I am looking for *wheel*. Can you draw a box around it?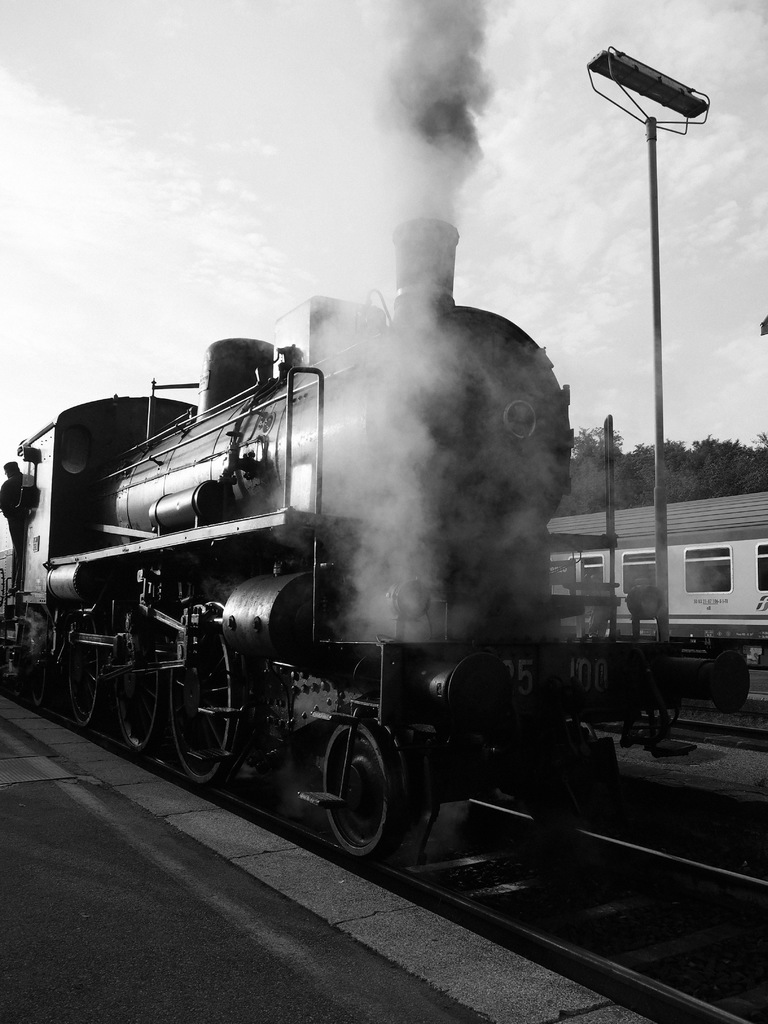
Sure, the bounding box is bbox=(318, 722, 403, 854).
